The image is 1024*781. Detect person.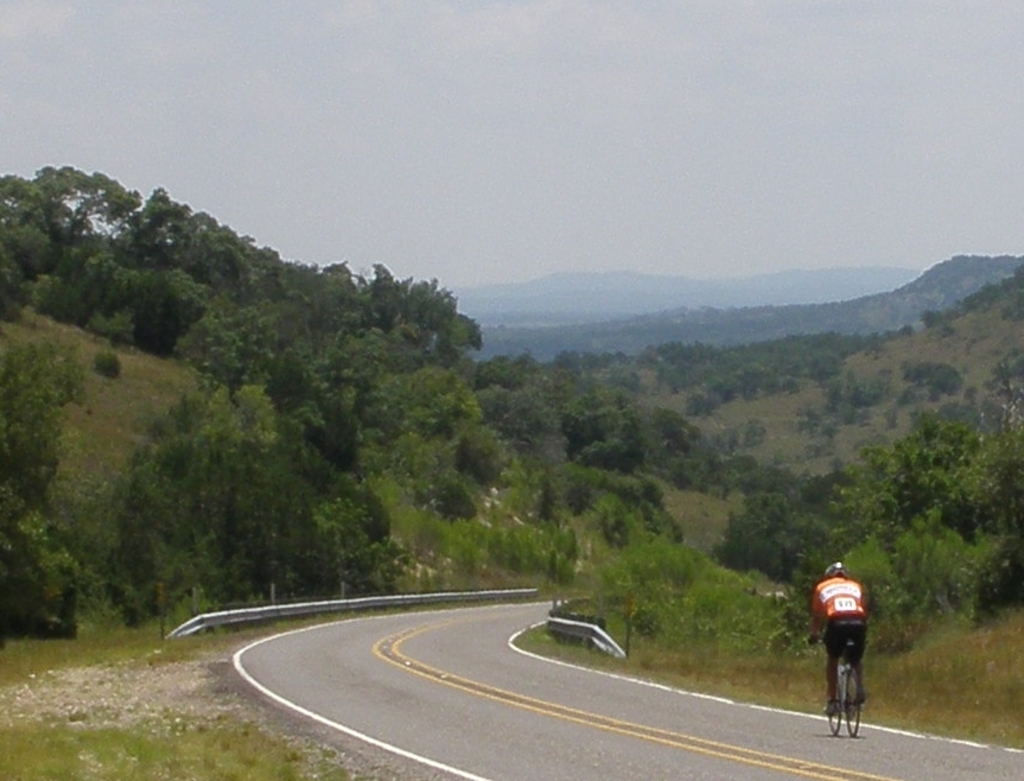
Detection: x1=806 y1=560 x2=863 y2=713.
